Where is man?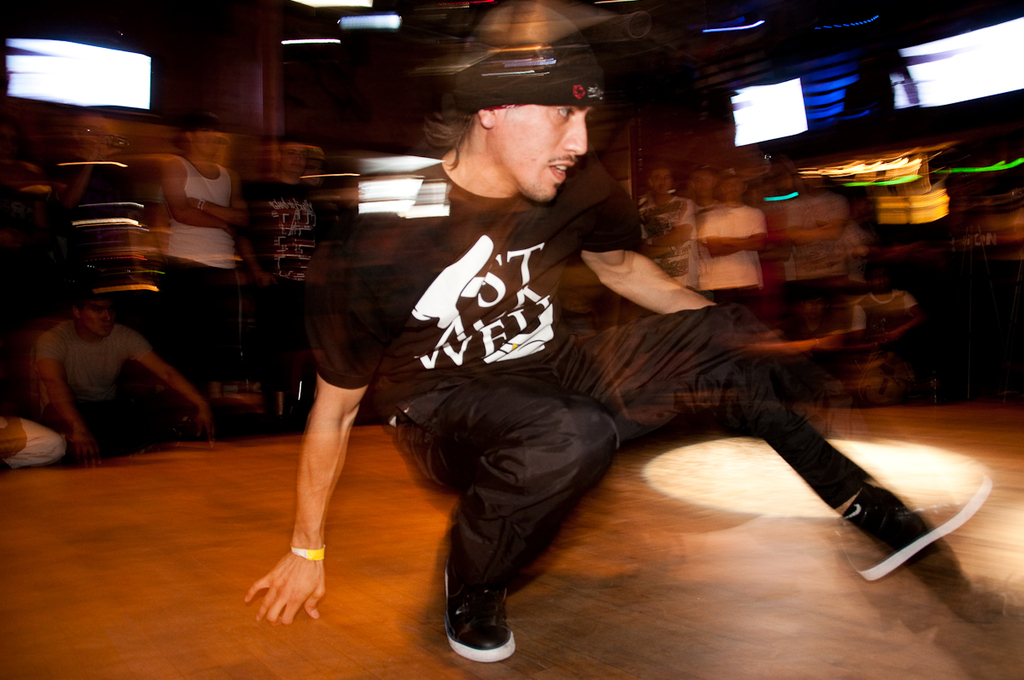
left=38, top=288, right=213, bottom=461.
